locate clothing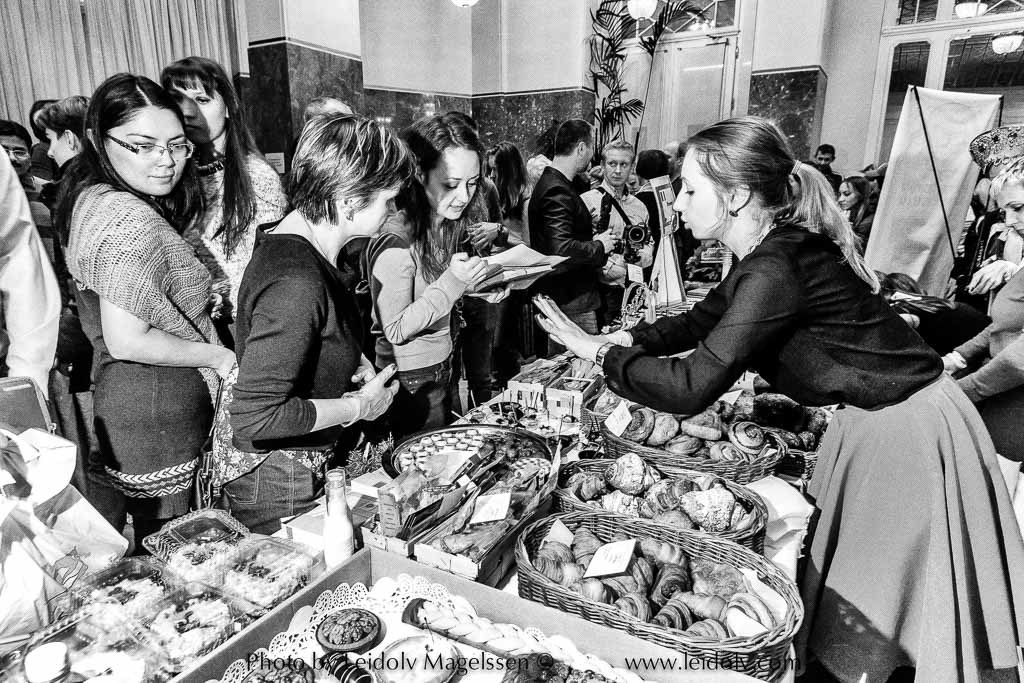
locate(518, 157, 595, 332)
